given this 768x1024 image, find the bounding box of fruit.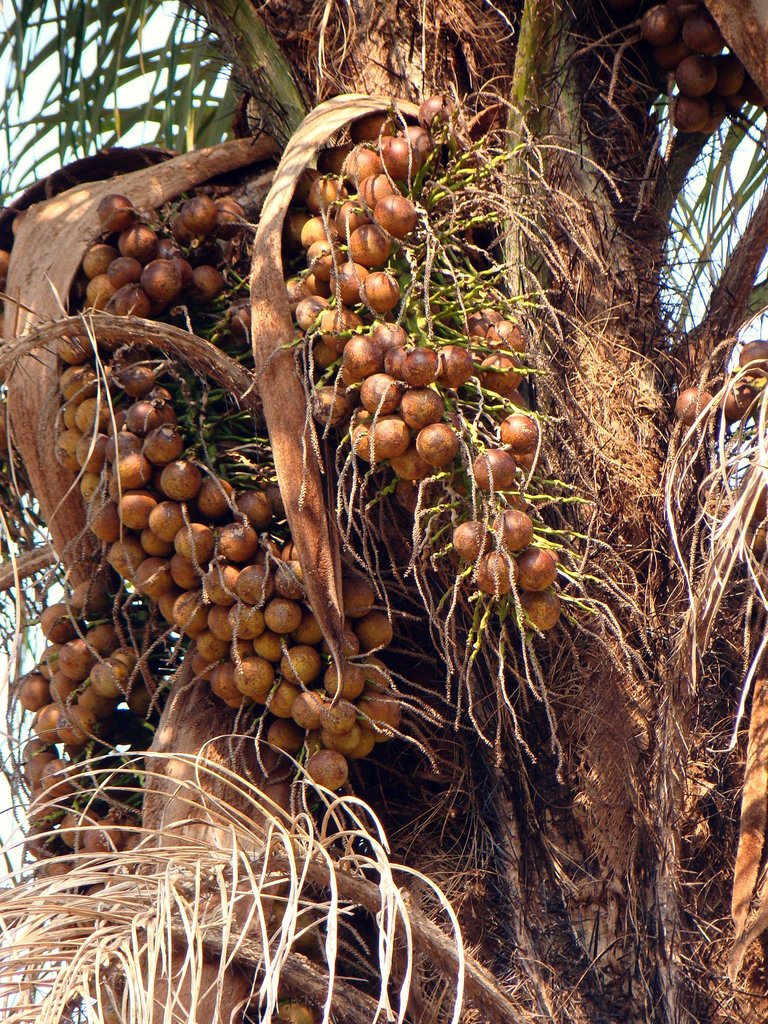
676:386:718:428.
